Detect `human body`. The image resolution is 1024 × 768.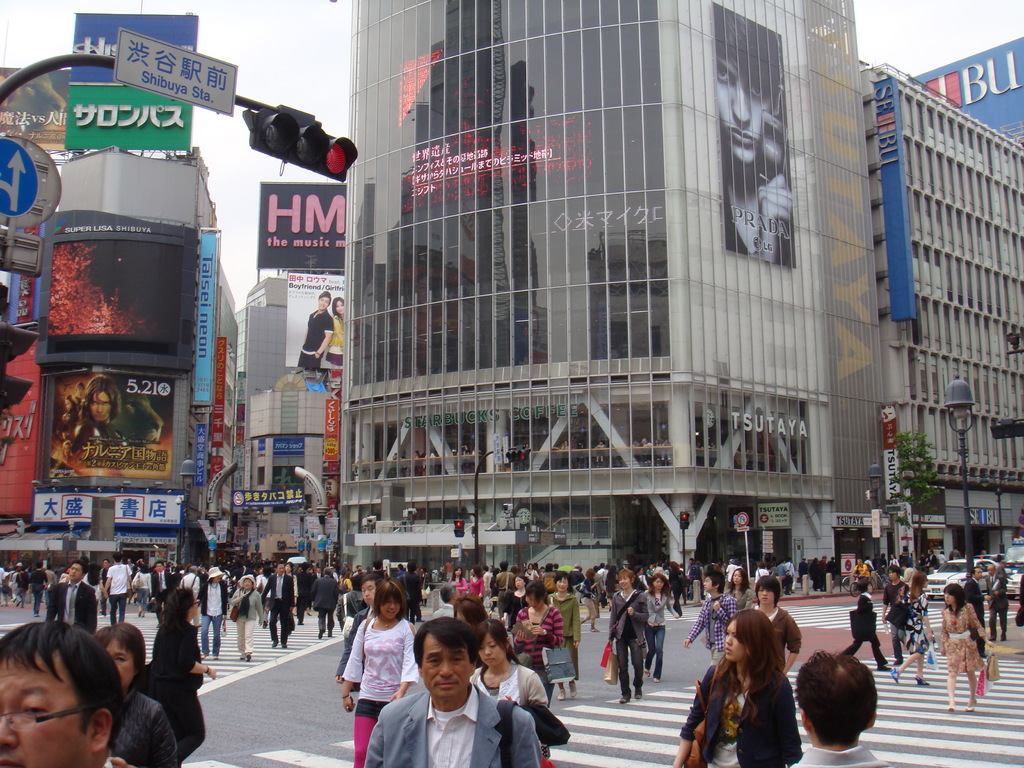
<bbox>137, 564, 156, 616</bbox>.
